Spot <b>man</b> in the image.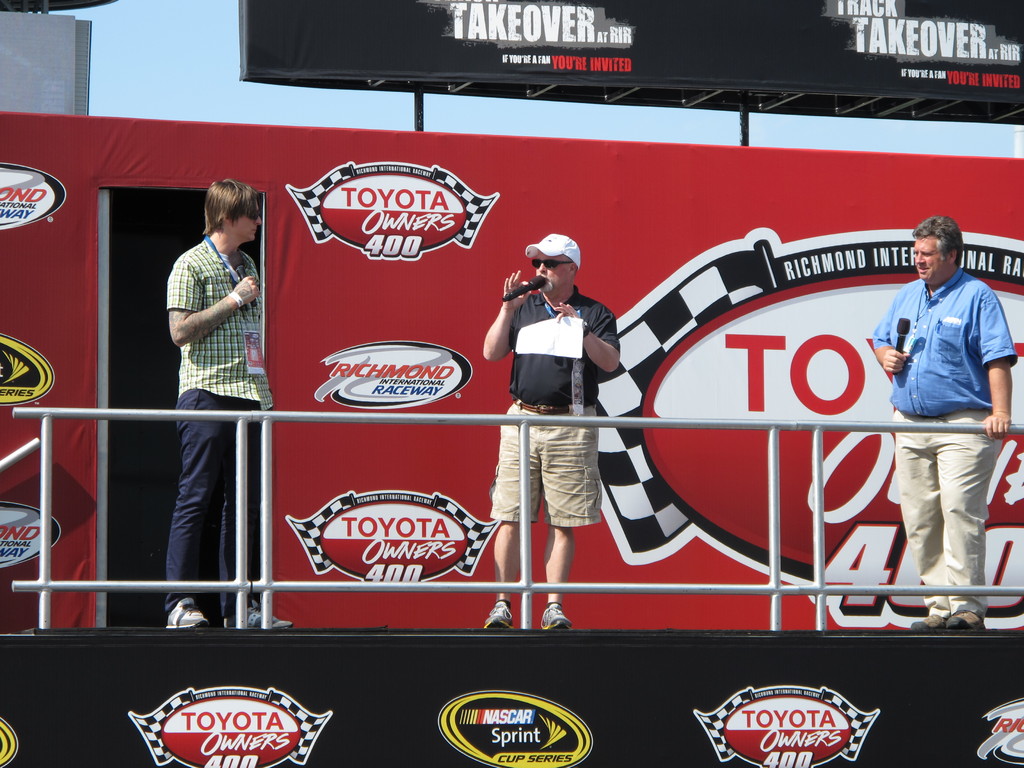
<b>man</b> found at select_region(872, 216, 1011, 629).
